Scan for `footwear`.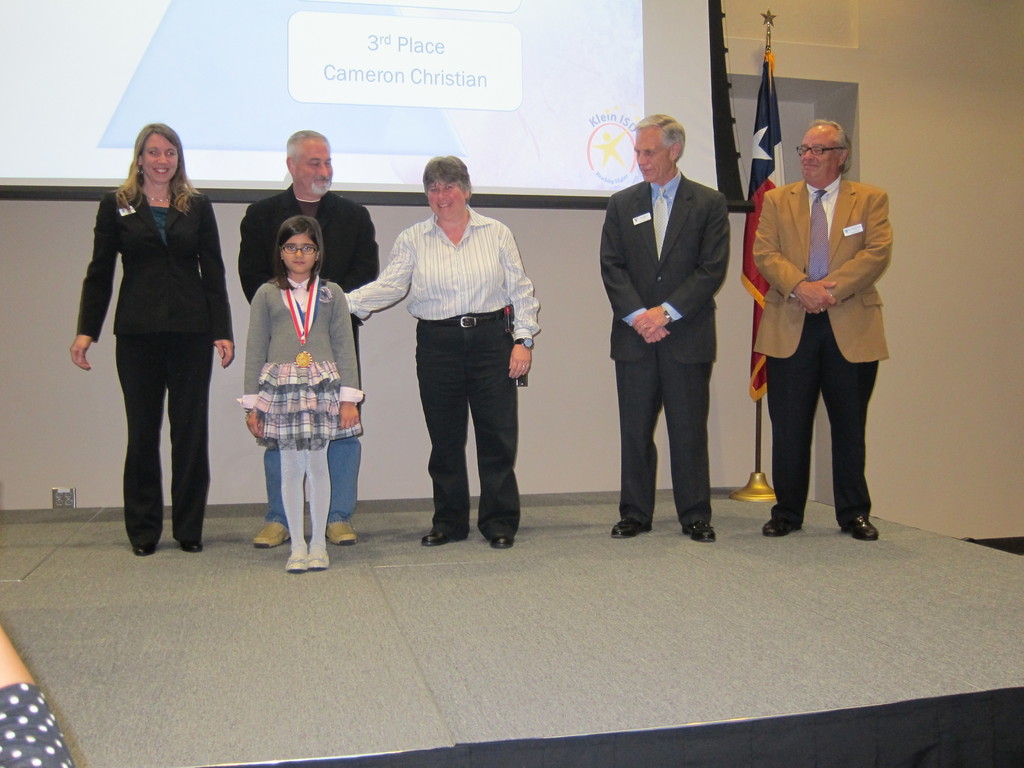
Scan result: box=[421, 528, 467, 548].
